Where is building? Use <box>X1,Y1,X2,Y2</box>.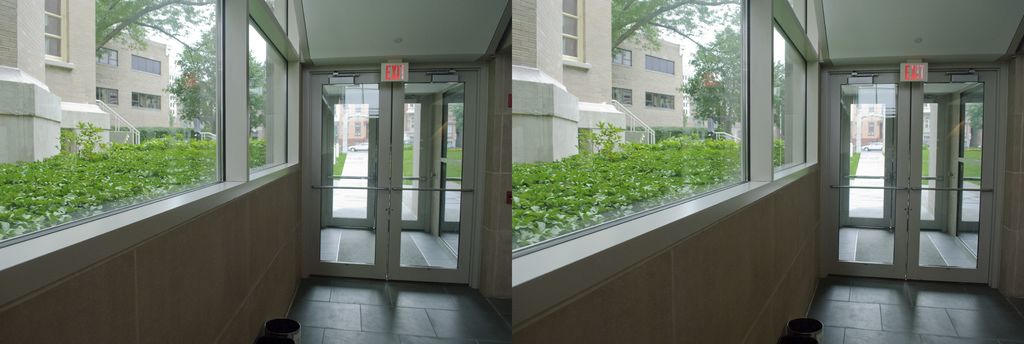
<box>341,117,369,145</box>.
